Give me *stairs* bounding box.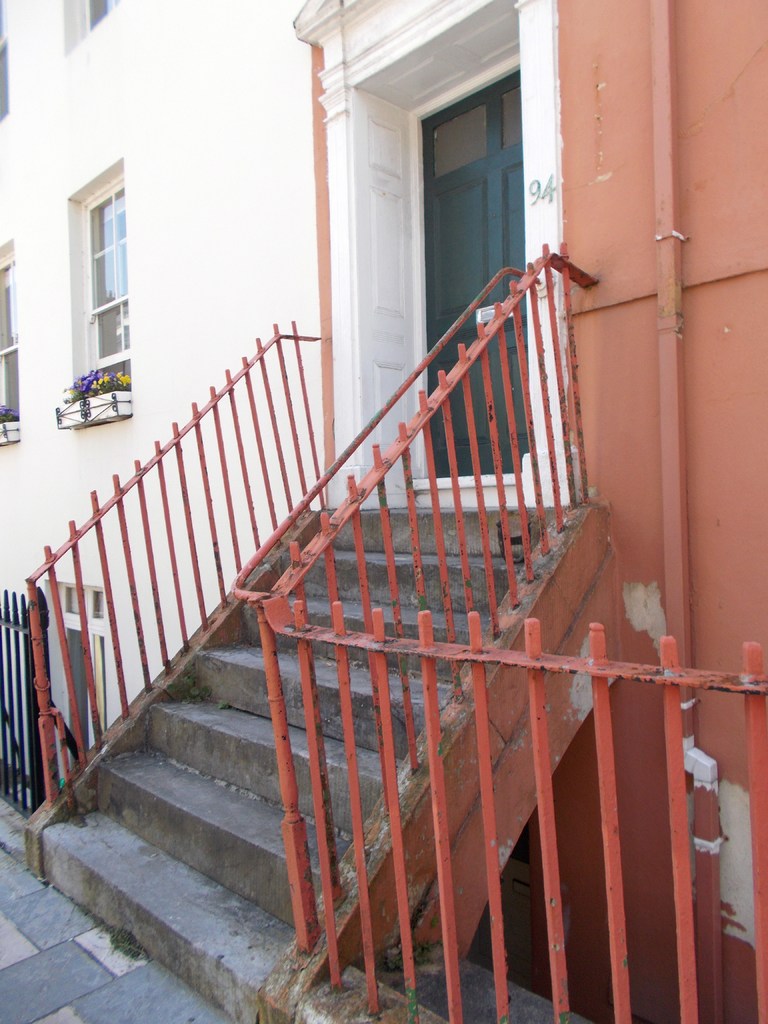
22/502/606/1023.
